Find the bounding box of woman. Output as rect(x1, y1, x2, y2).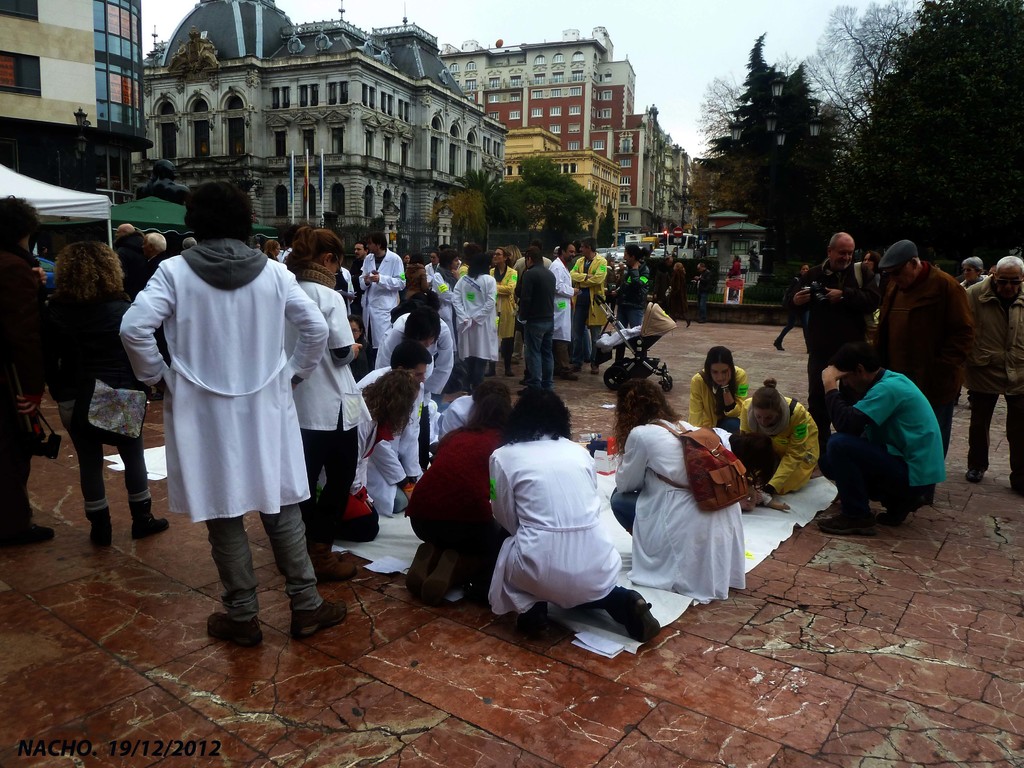
rect(487, 385, 662, 646).
